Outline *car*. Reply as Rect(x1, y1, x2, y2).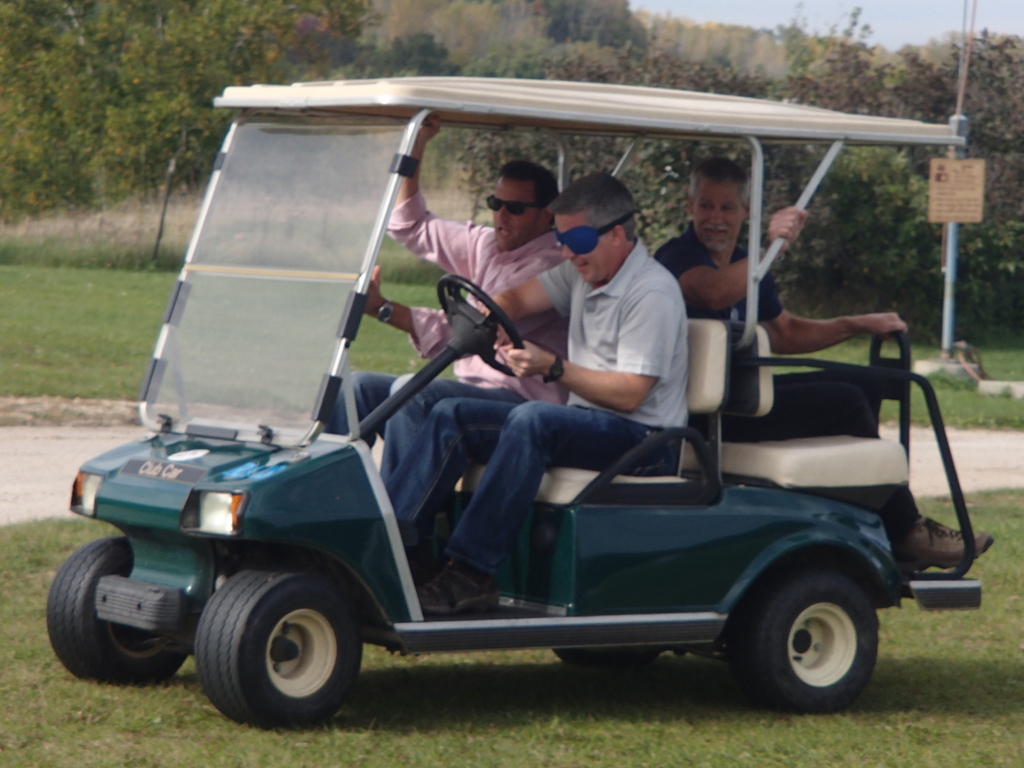
Rect(44, 77, 982, 730).
